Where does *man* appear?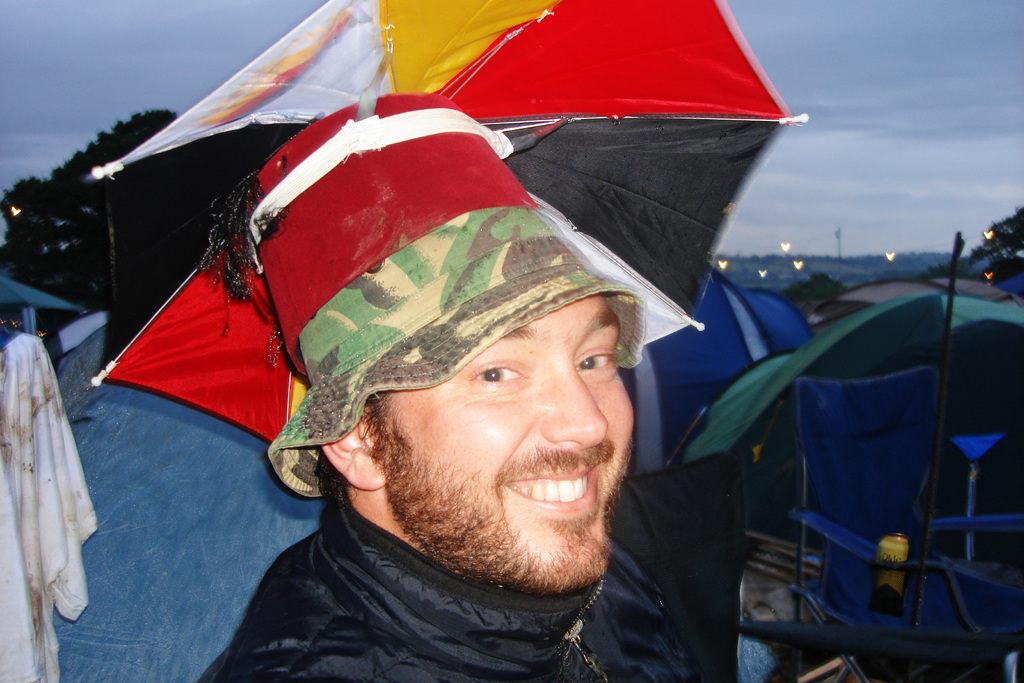
Appears at pyautogui.locateOnScreen(212, 226, 732, 669).
